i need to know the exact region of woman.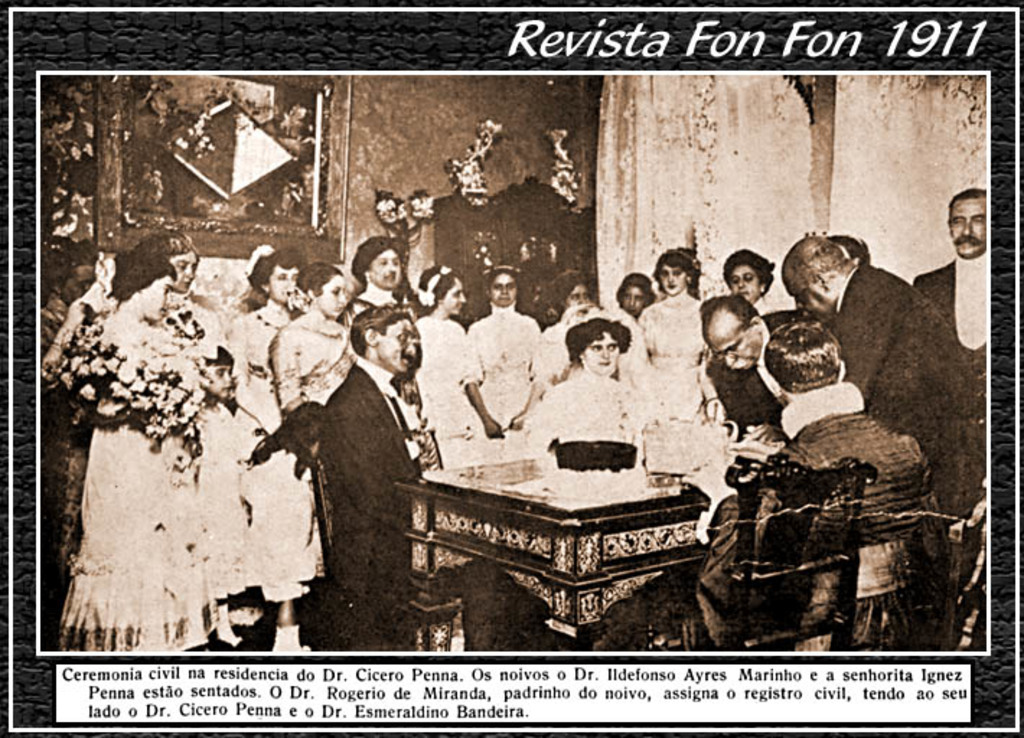
Region: x1=147, y1=228, x2=222, y2=368.
